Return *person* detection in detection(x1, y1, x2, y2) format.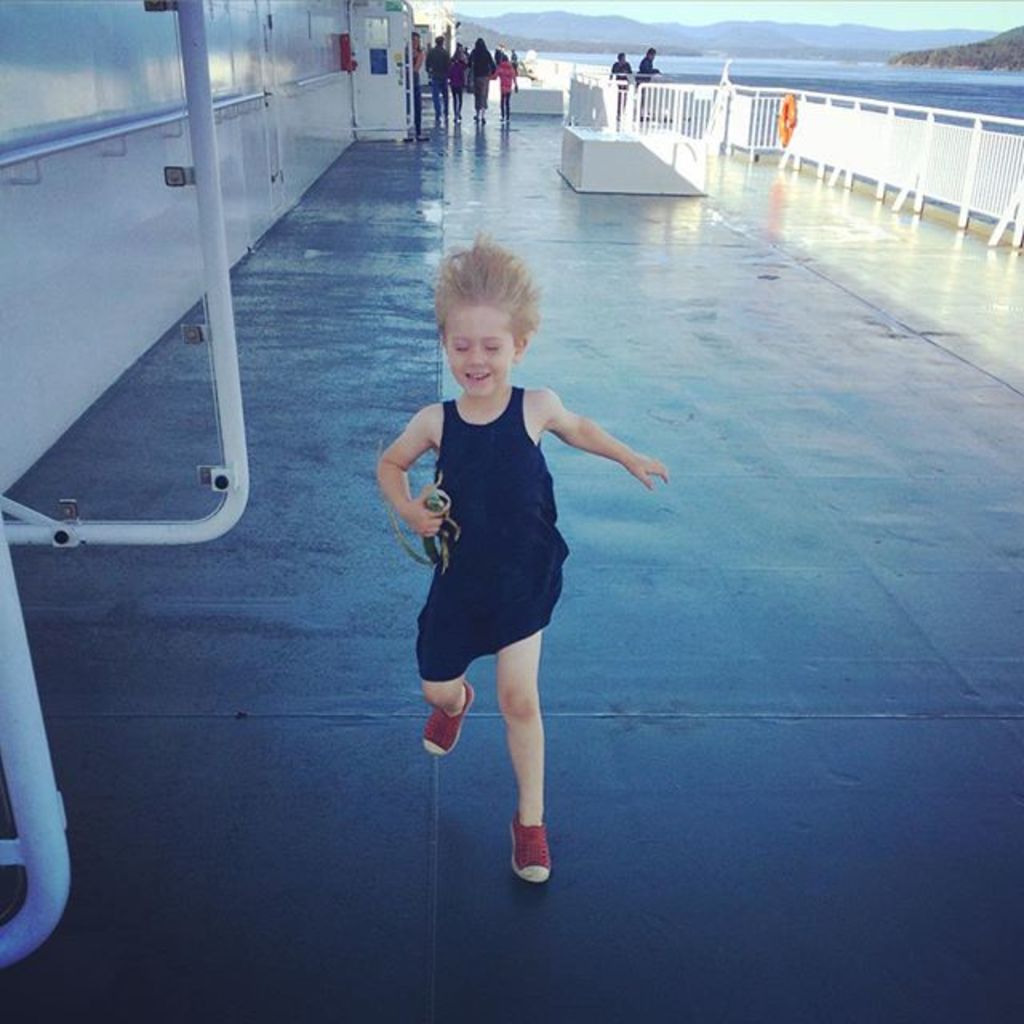
detection(488, 51, 517, 125).
